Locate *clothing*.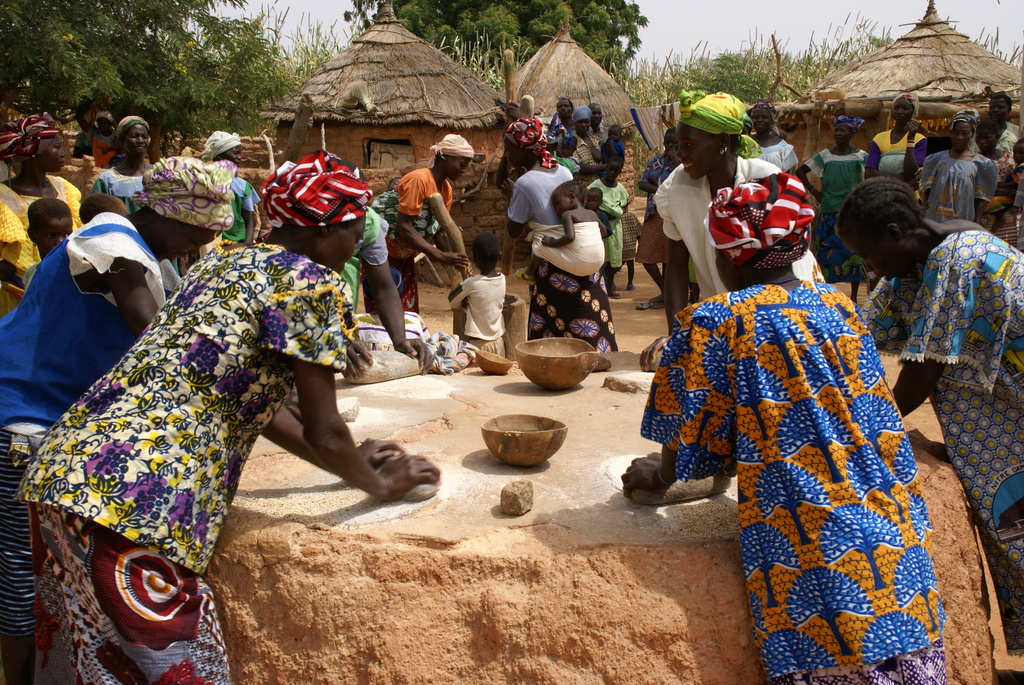
Bounding box: (x1=636, y1=152, x2=666, y2=261).
